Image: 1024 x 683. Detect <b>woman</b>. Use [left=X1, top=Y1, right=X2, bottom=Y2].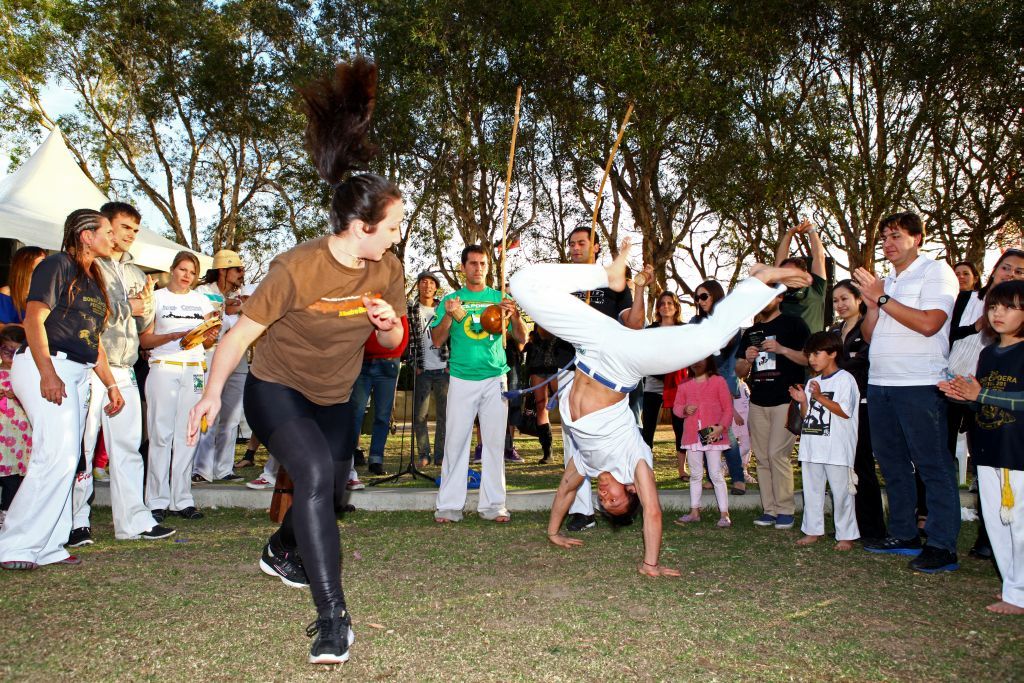
[left=0, top=211, right=130, bottom=574].
